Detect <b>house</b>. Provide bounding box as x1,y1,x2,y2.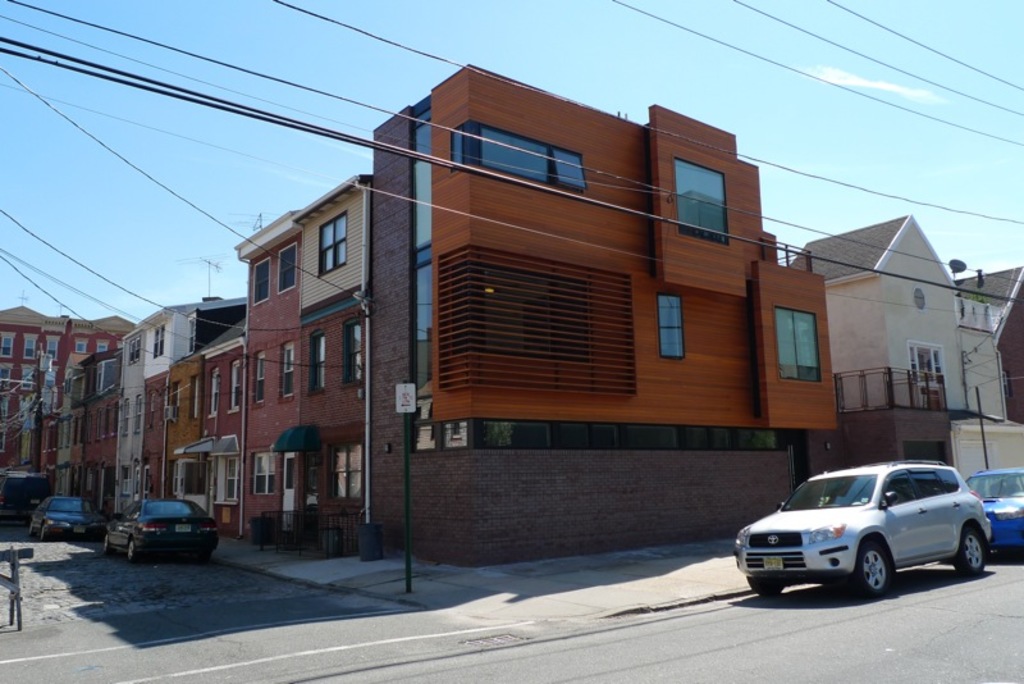
63,347,116,548.
